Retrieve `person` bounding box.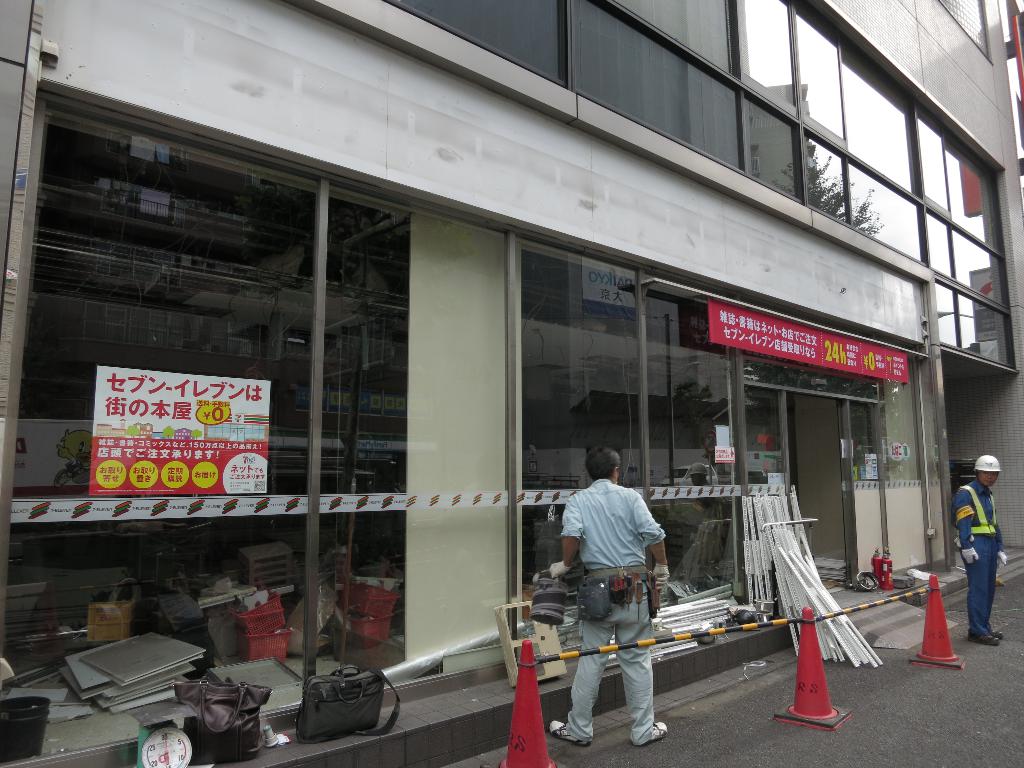
Bounding box: crop(558, 433, 669, 731).
